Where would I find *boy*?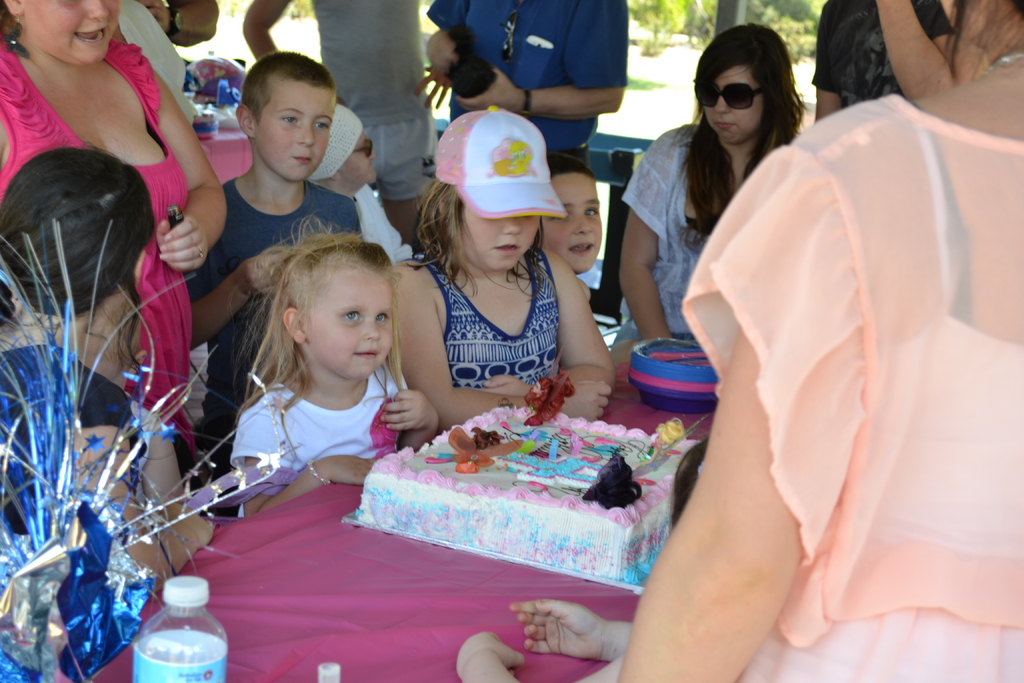
At bbox(538, 151, 602, 298).
